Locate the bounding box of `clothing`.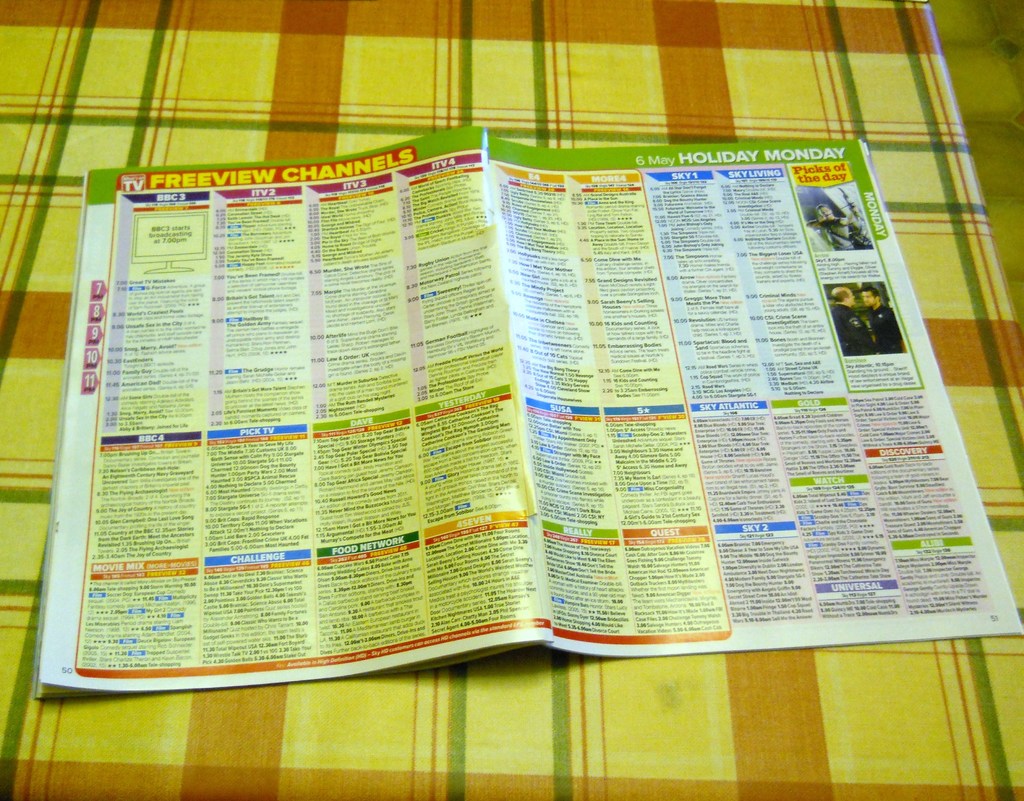
Bounding box: (left=870, top=307, right=903, bottom=353).
